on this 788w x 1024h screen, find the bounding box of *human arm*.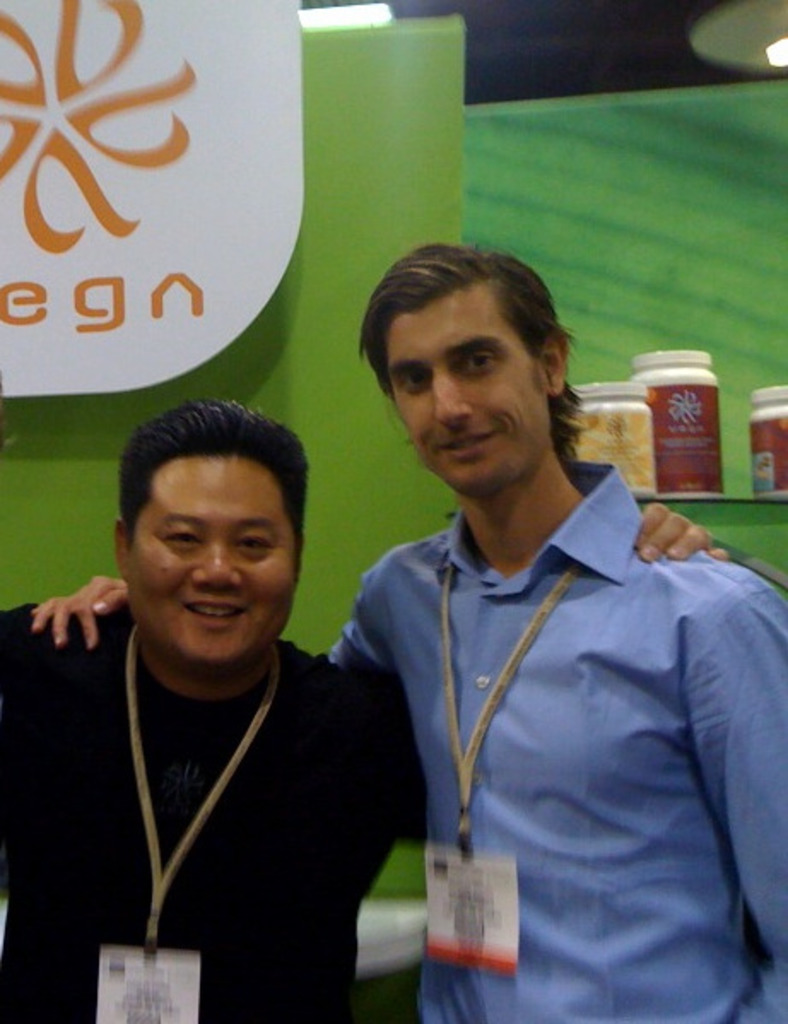
Bounding box: bbox=[402, 687, 434, 845].
